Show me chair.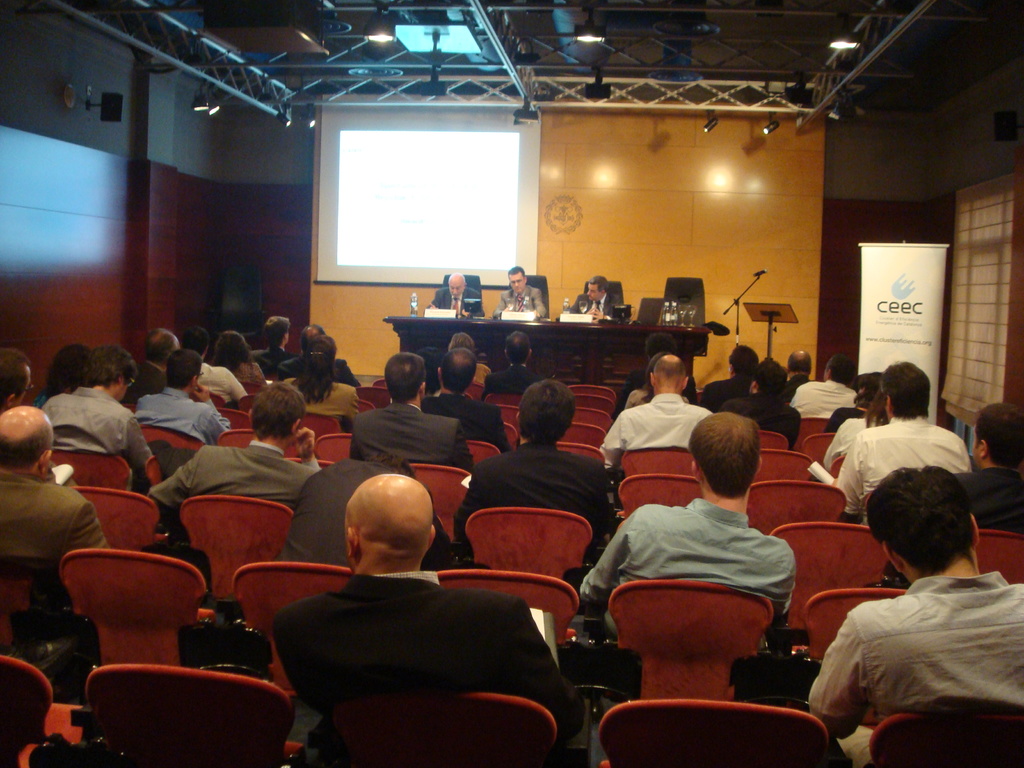
chair is here: [138,424,207,474].
